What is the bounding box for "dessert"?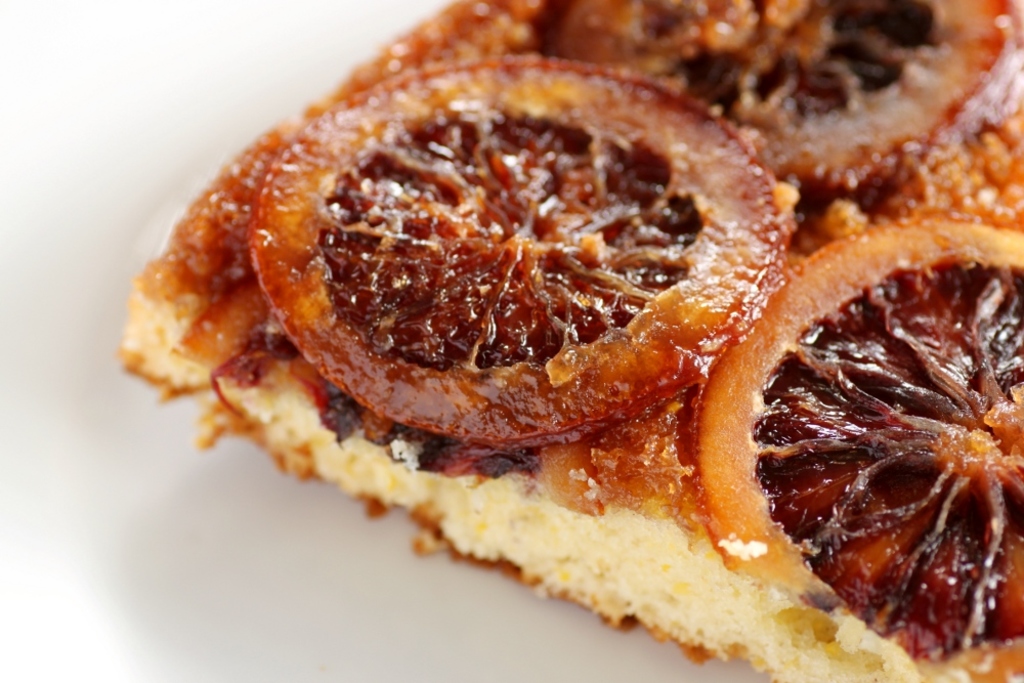
box(121, 14, 933, 668).
